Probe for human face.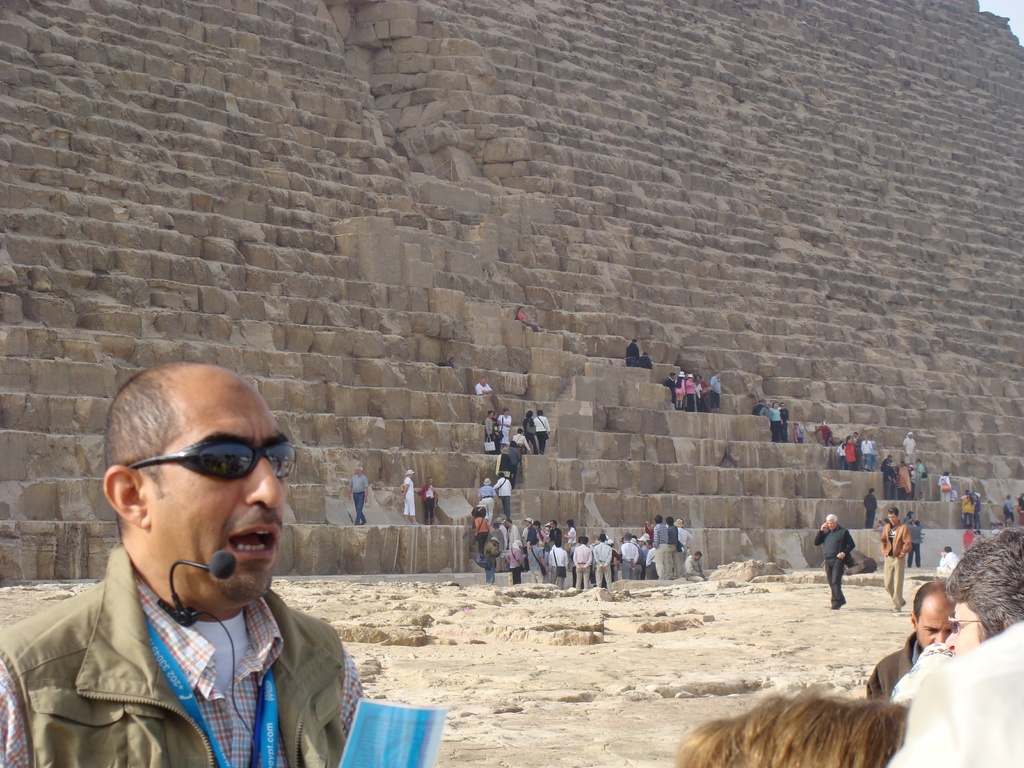
Probe result: [x1=825, y1=517, x2=835, y2=531].
